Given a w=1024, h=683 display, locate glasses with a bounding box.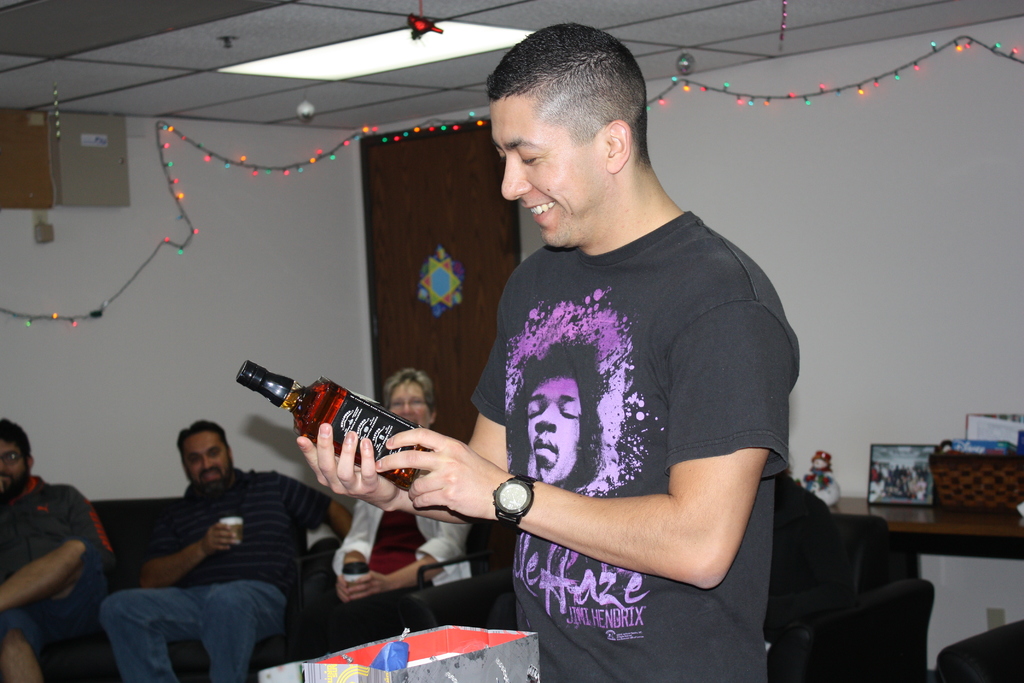
Located: bbox=[0, 448, 26, 465].
